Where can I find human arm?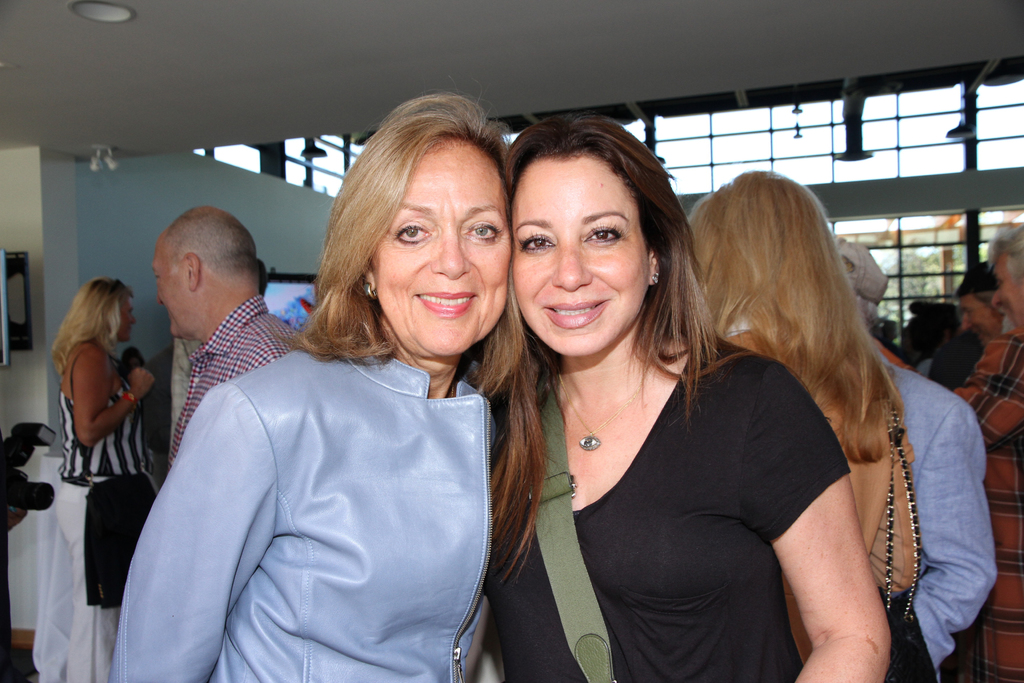
You can find it at select_region(882, 391, 1005, 682).
